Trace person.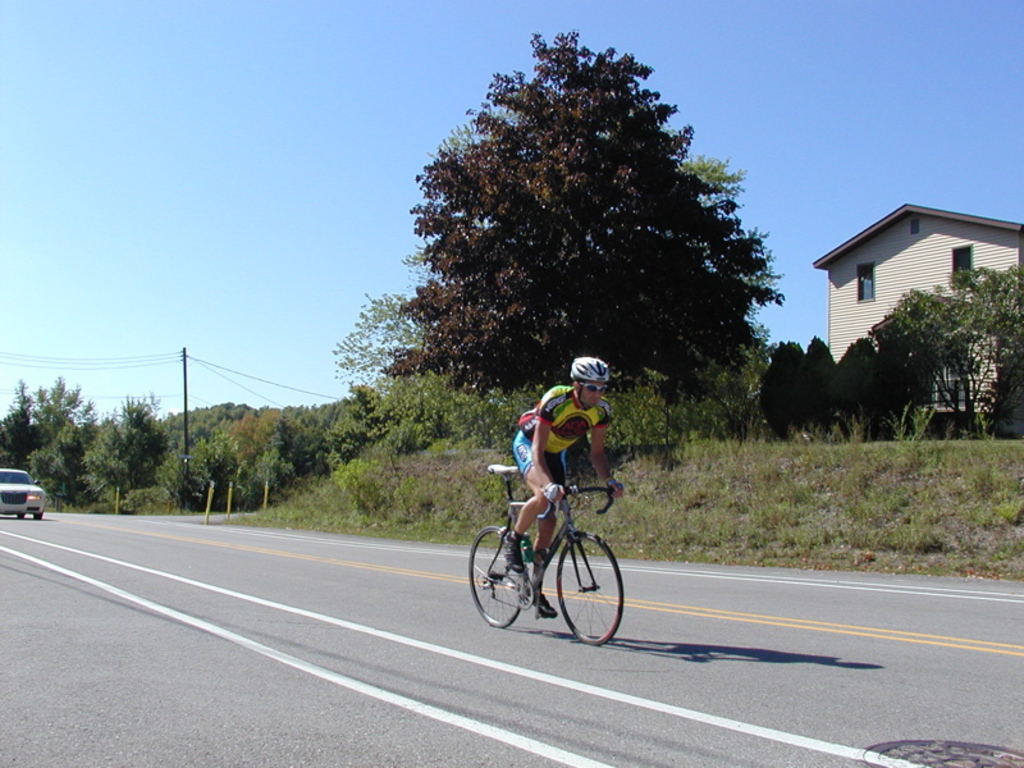
Traced to [left=472, top=380, right=616, bottom=632].
